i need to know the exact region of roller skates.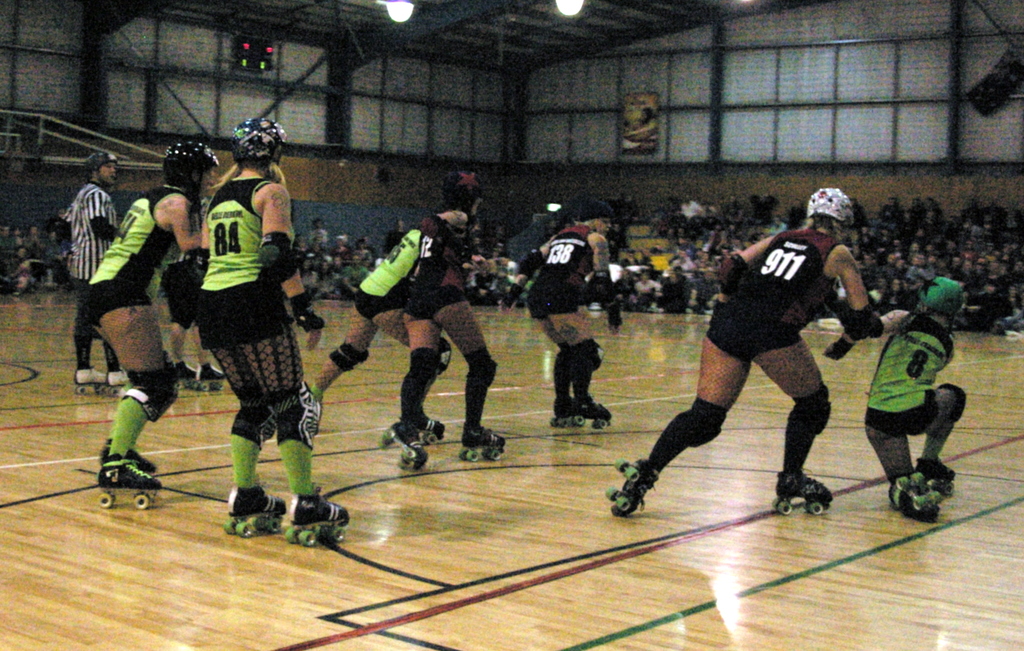
Region: {"left": 106, "top": 369, "right": 129, "bottom": 392}.
